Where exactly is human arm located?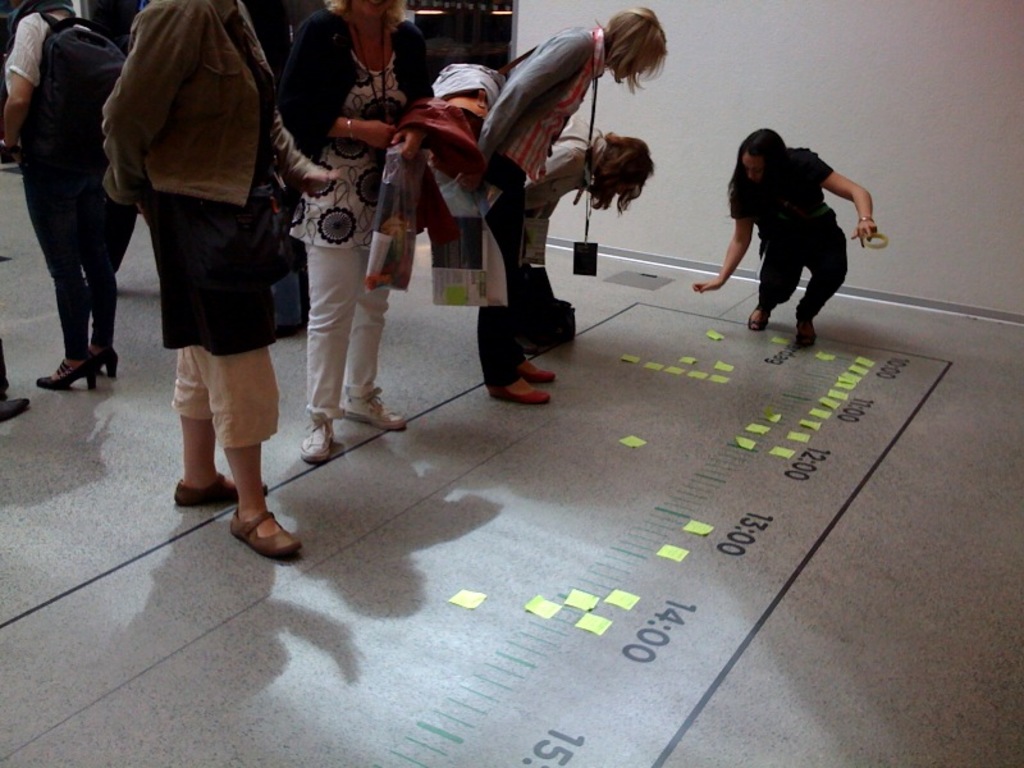
Its bounding box is (x1=100, y1=4, x2=205, y2=205).
